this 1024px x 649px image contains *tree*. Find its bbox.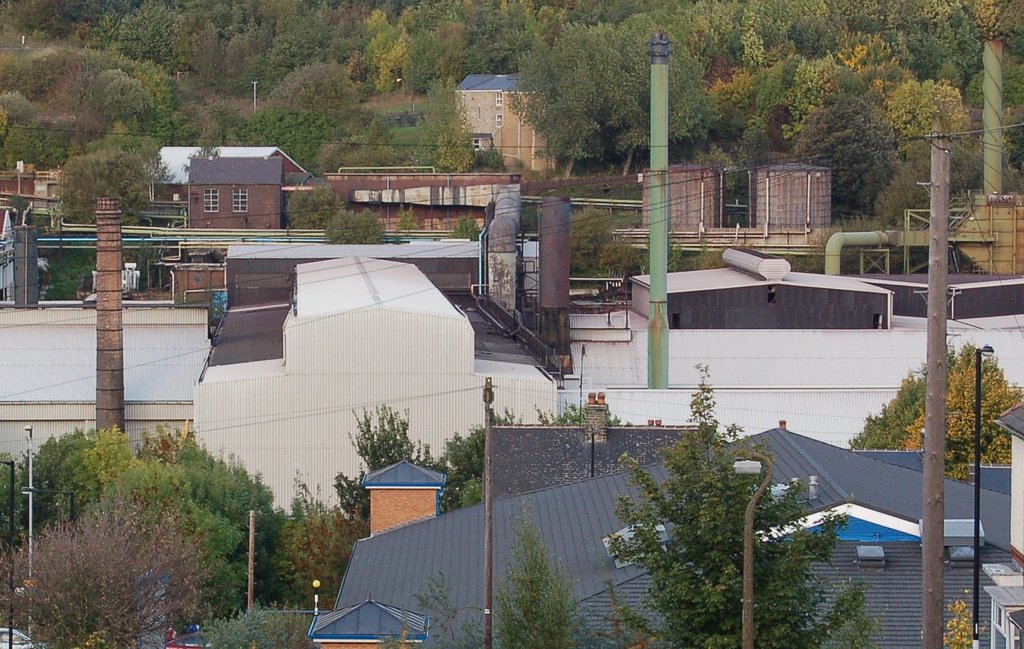
<region>328, 207, 391, 247</region>.
